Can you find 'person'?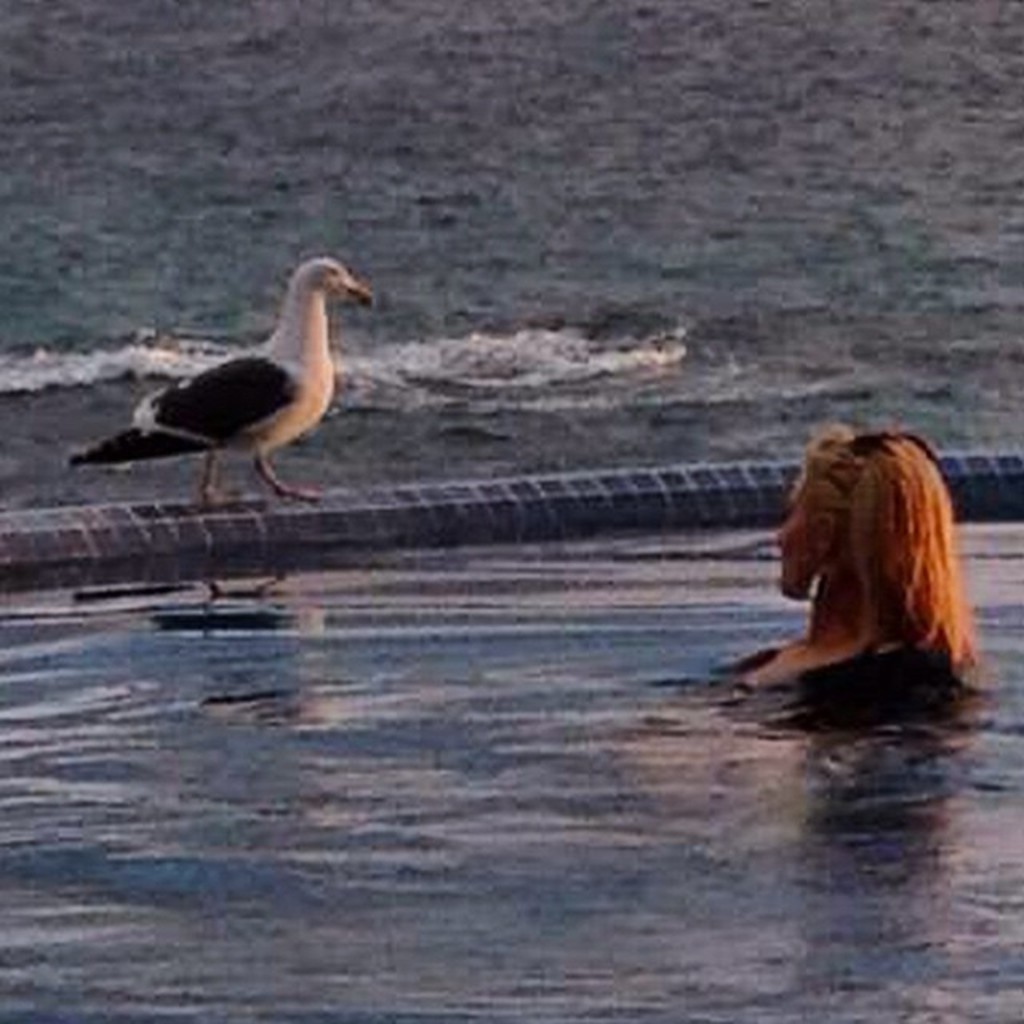
Yes, bounding box: detection(699, 418, 979, 739).
